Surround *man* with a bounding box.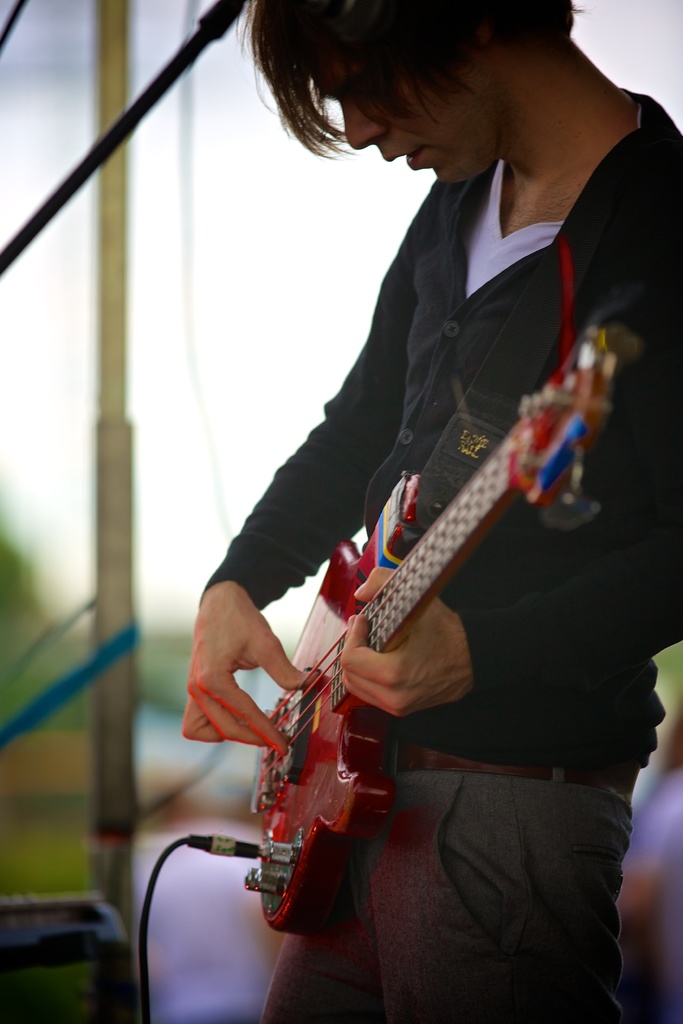
<box>152,0,654,956</box>.
